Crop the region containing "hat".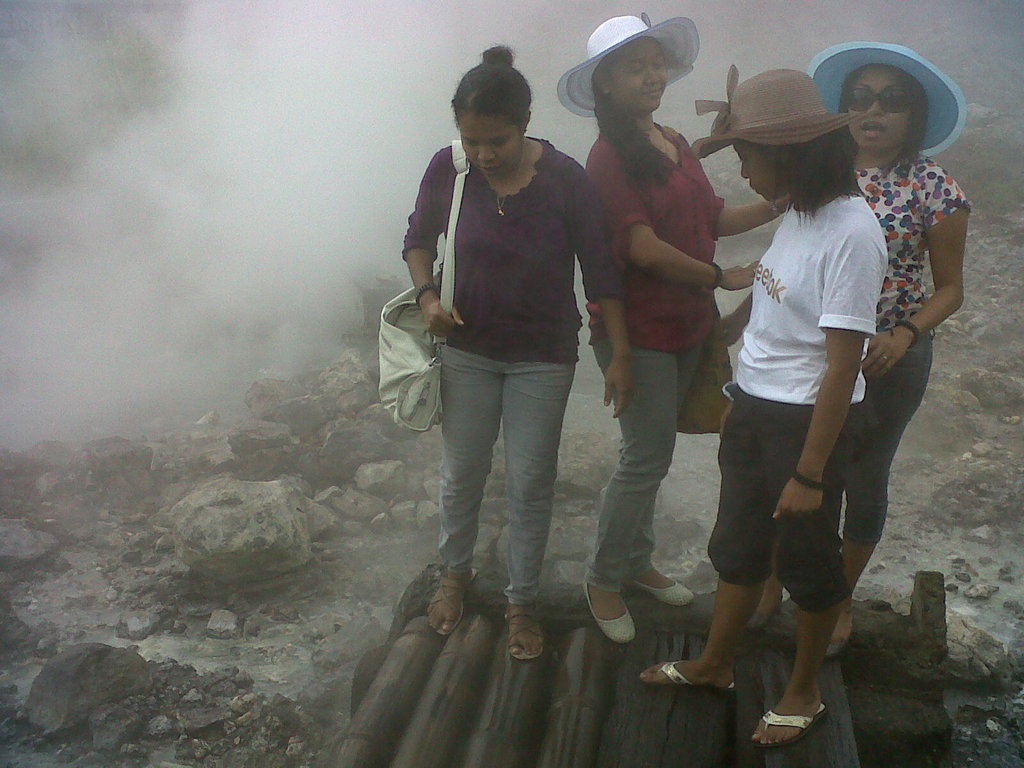
Crop region: (left=557, top=13, right=703, bottom=120).
